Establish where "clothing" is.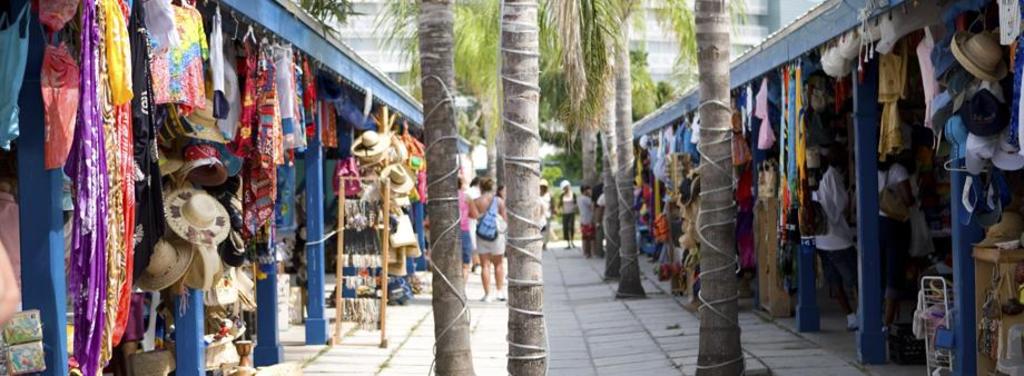
Established at Rect(810, 164, 856, 310).
